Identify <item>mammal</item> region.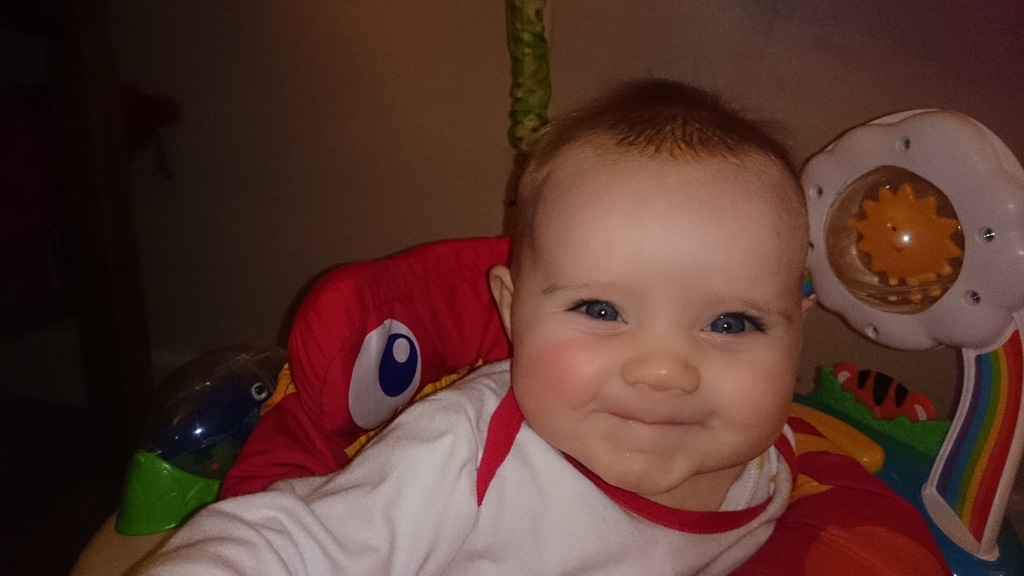
Region: 280/94/899/561.
